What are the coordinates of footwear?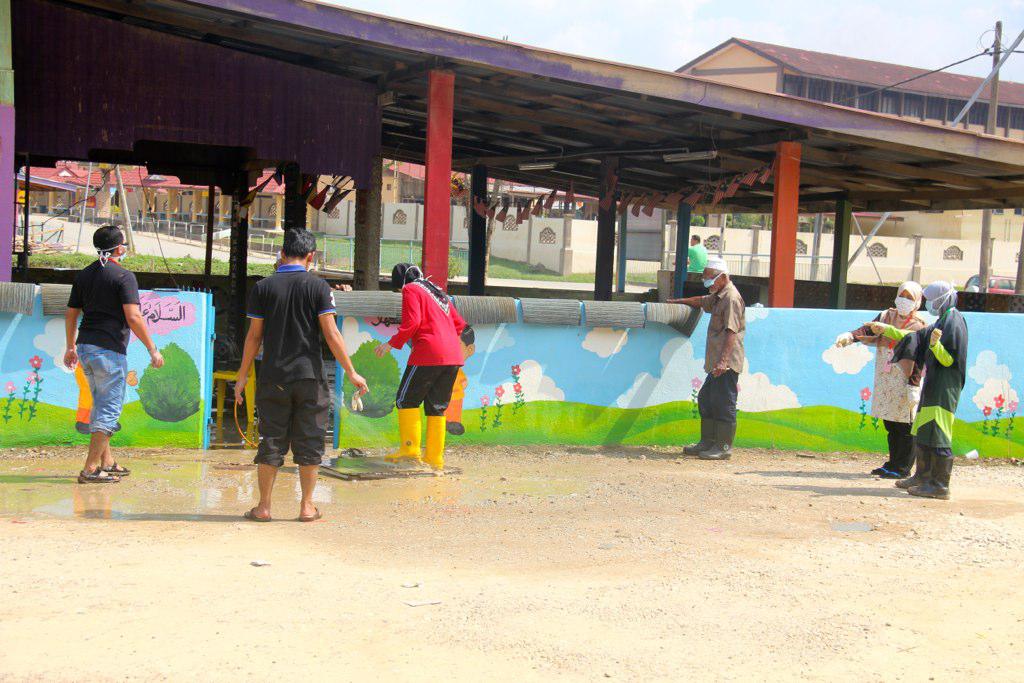
detection(680, 437, 705, 457).
